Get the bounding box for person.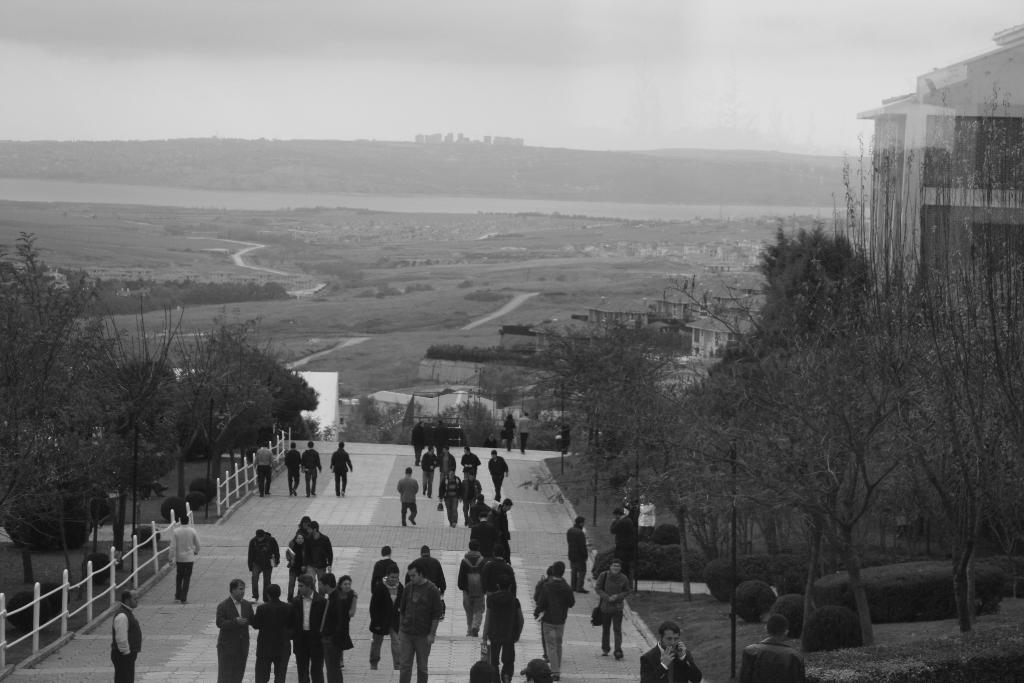
(498, 497, 511, 531).
